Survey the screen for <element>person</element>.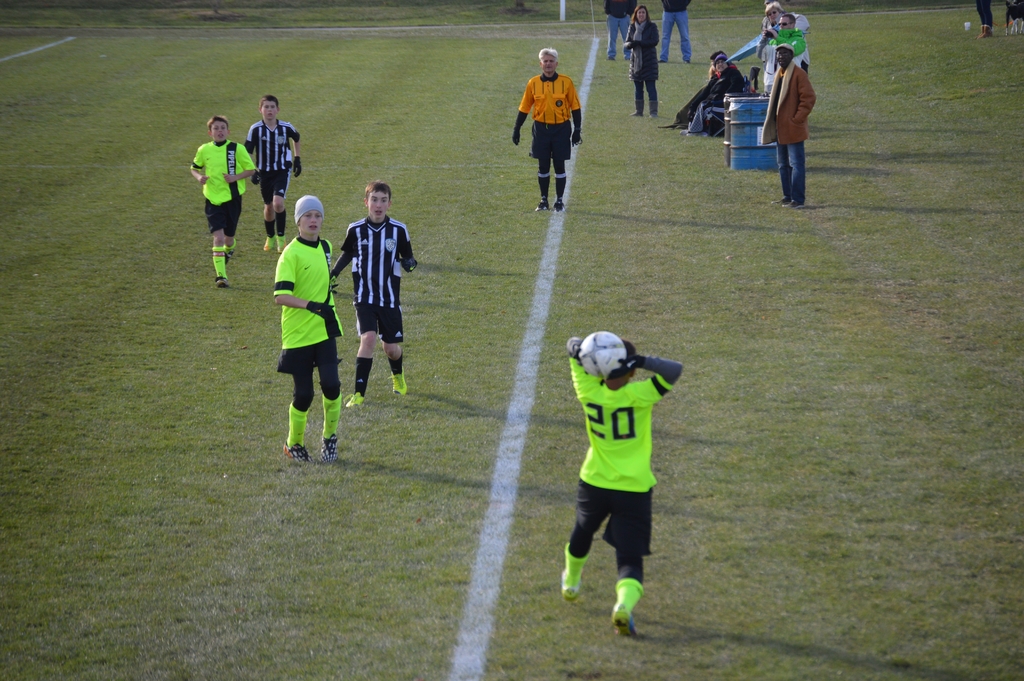
Survey found: 676, 54, 751, 129.
